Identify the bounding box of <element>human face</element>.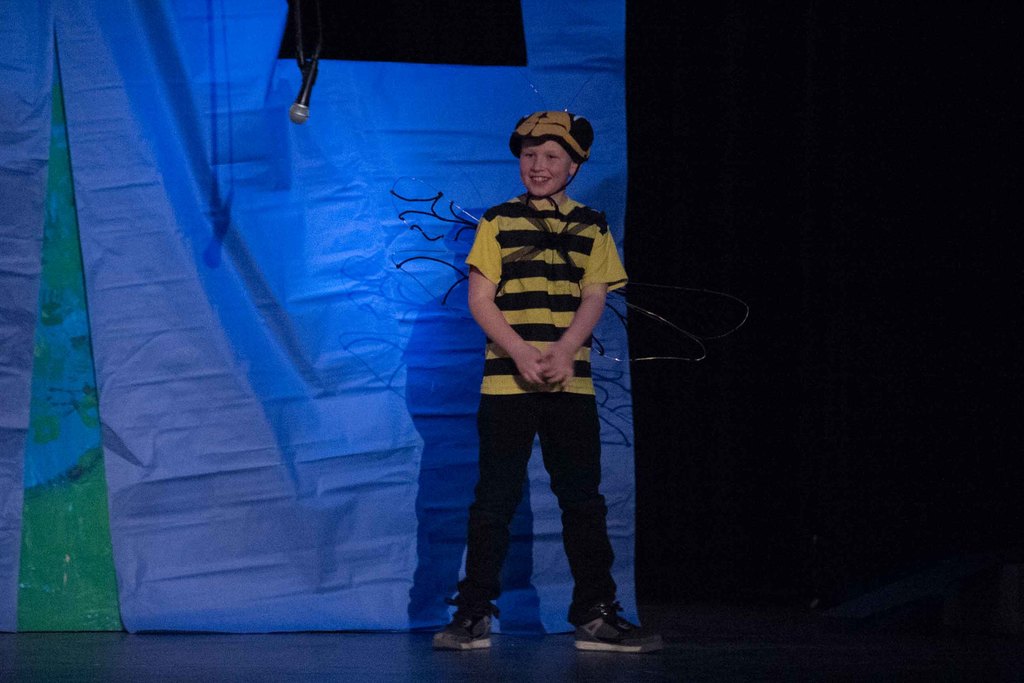
(left=515, top=135, right=572, bottom=202).
